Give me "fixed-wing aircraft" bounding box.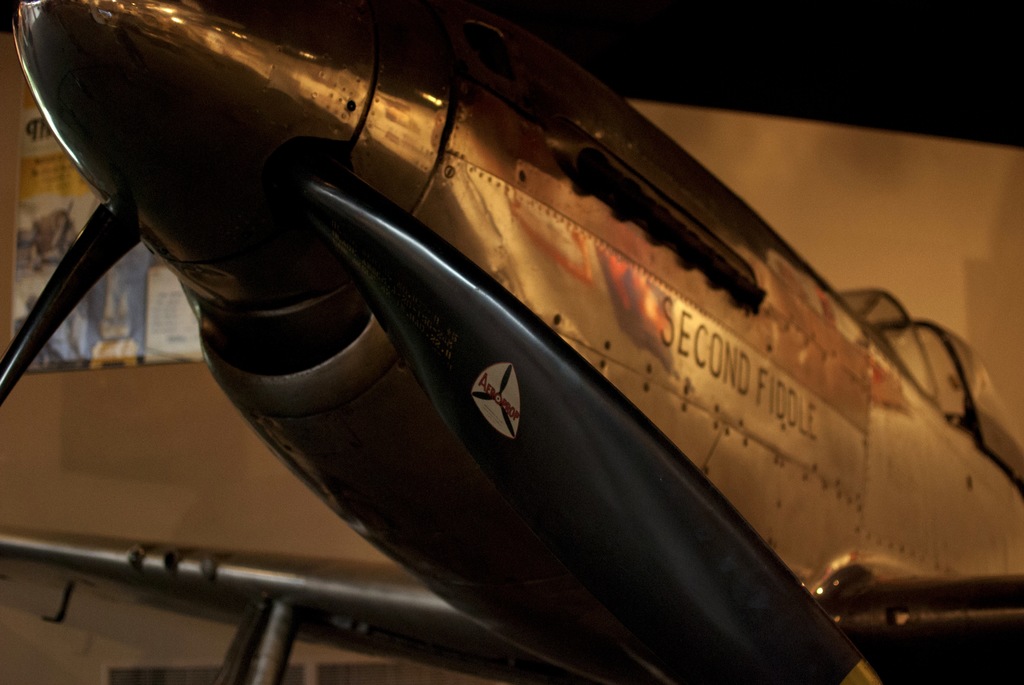
[0,0,1023,684].
